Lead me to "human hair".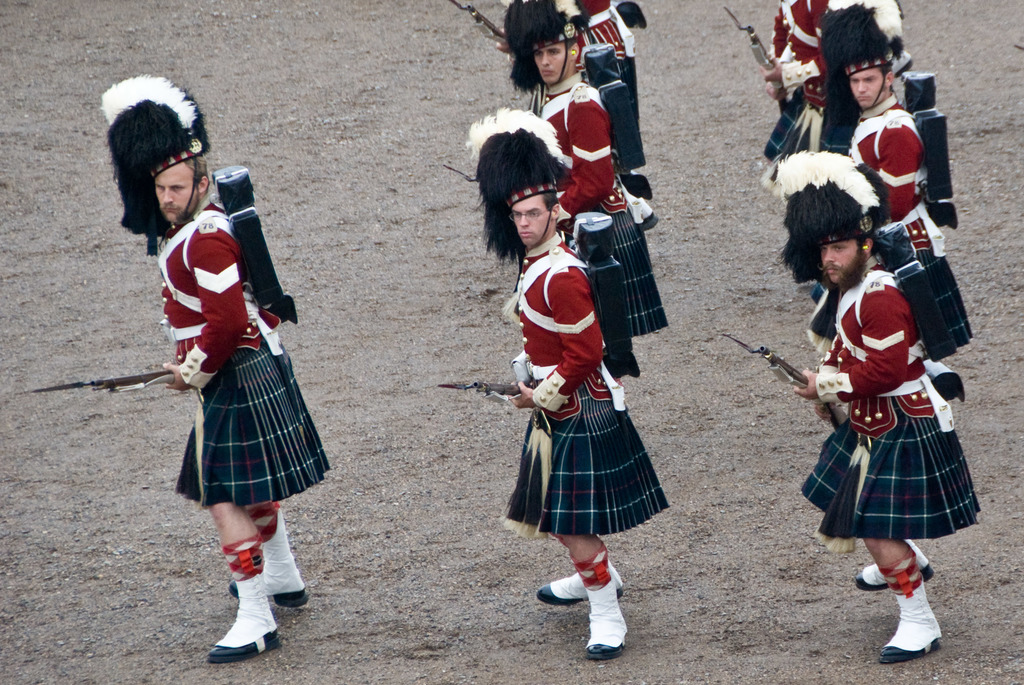
Lead to <bbox>856, 235, 868, 249</bbox>.
